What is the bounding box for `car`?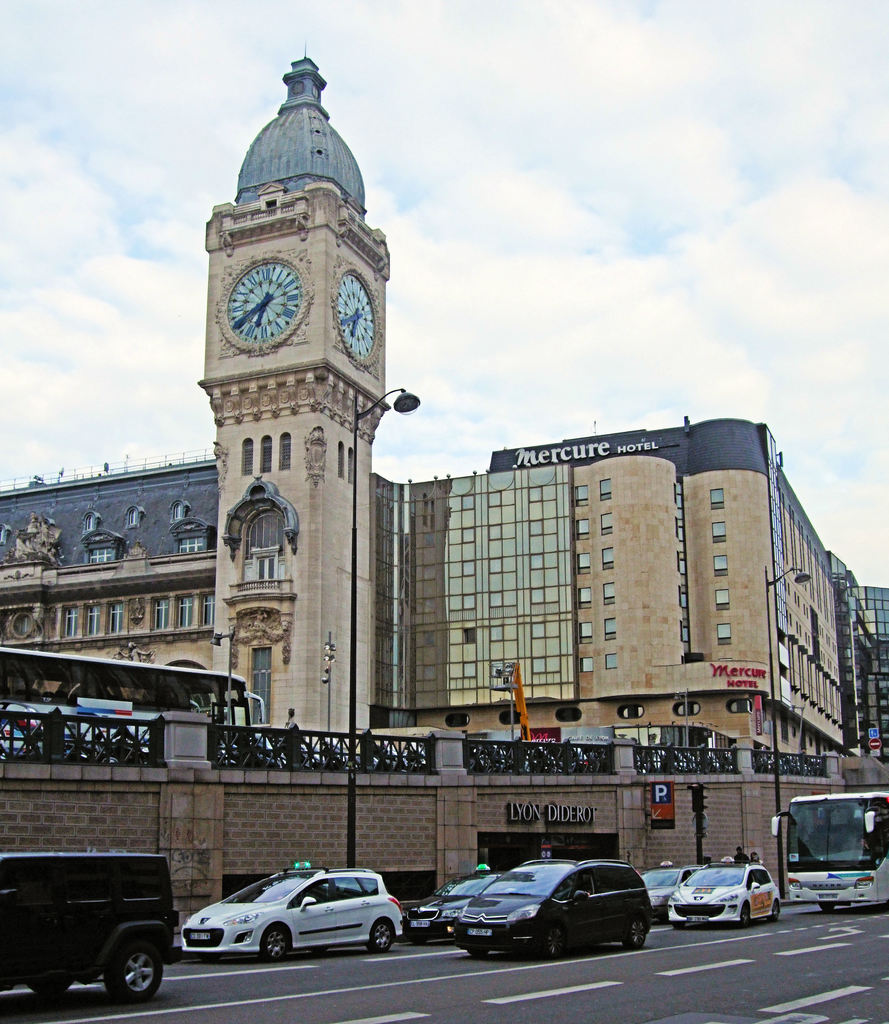
locate(448, 847, 661, 966).
